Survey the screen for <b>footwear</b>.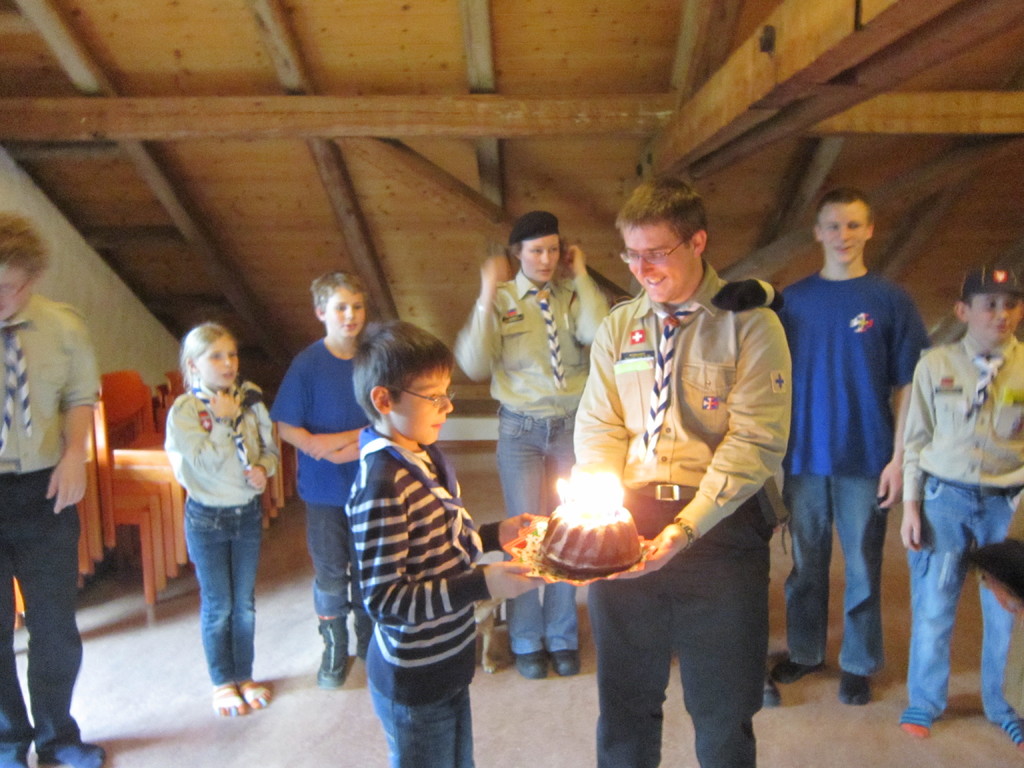
Survey found: bbox=[549, 653, 584, 676].
